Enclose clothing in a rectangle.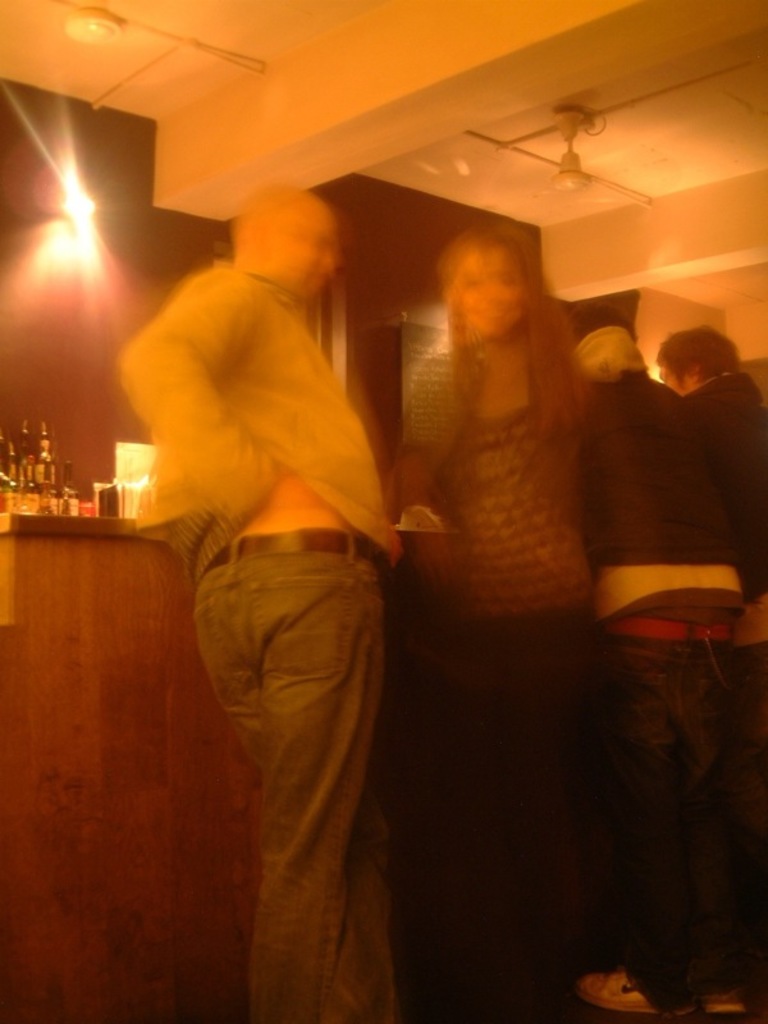
586,374,745,1011.
